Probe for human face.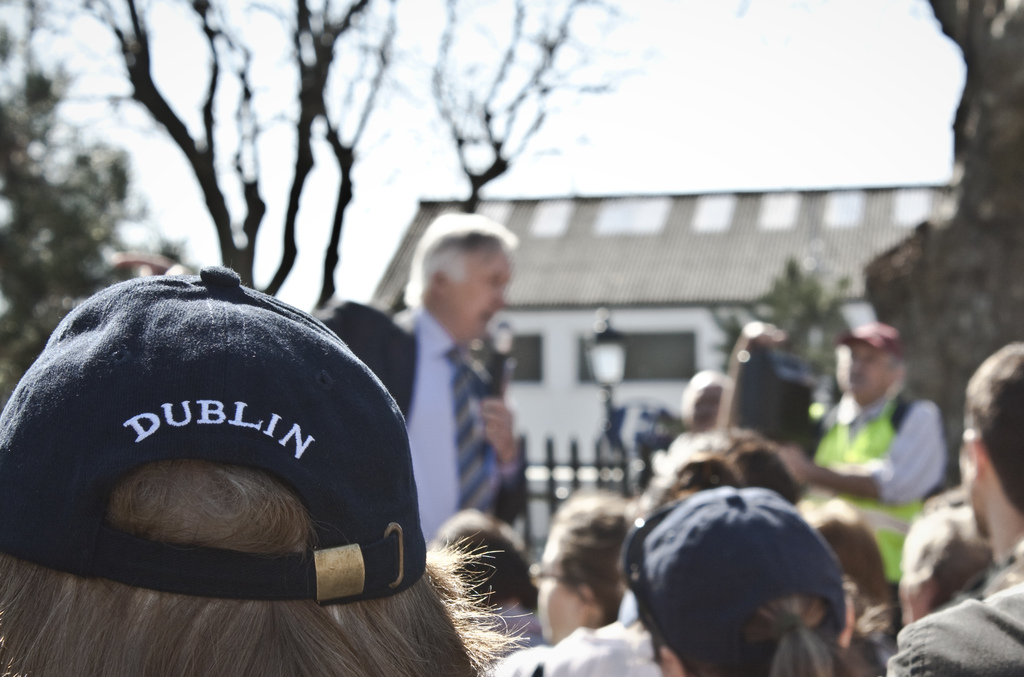
Probe result: rect(538, 529, 580, 643).
